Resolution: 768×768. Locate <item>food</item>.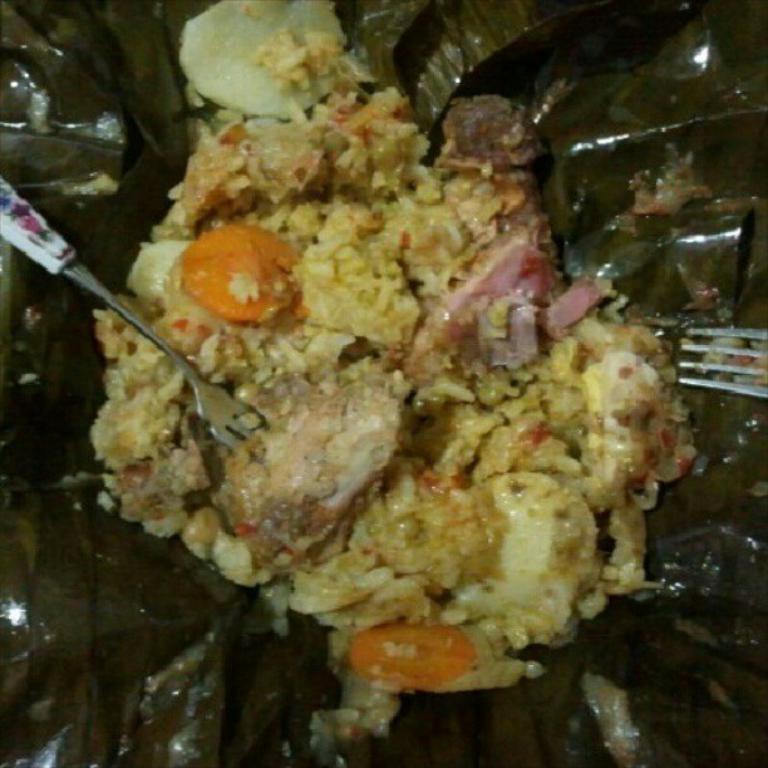
l=73, t=0, r=705, b=722.
